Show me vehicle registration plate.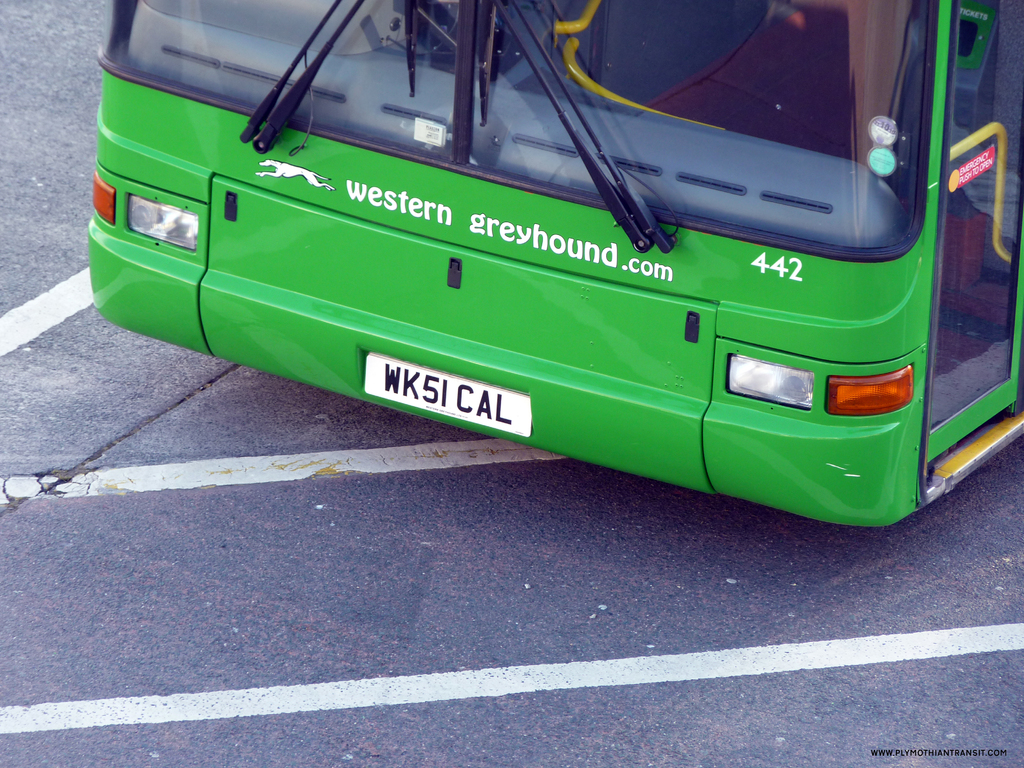
vehicle registration plate is here: 364,348,531,437.
